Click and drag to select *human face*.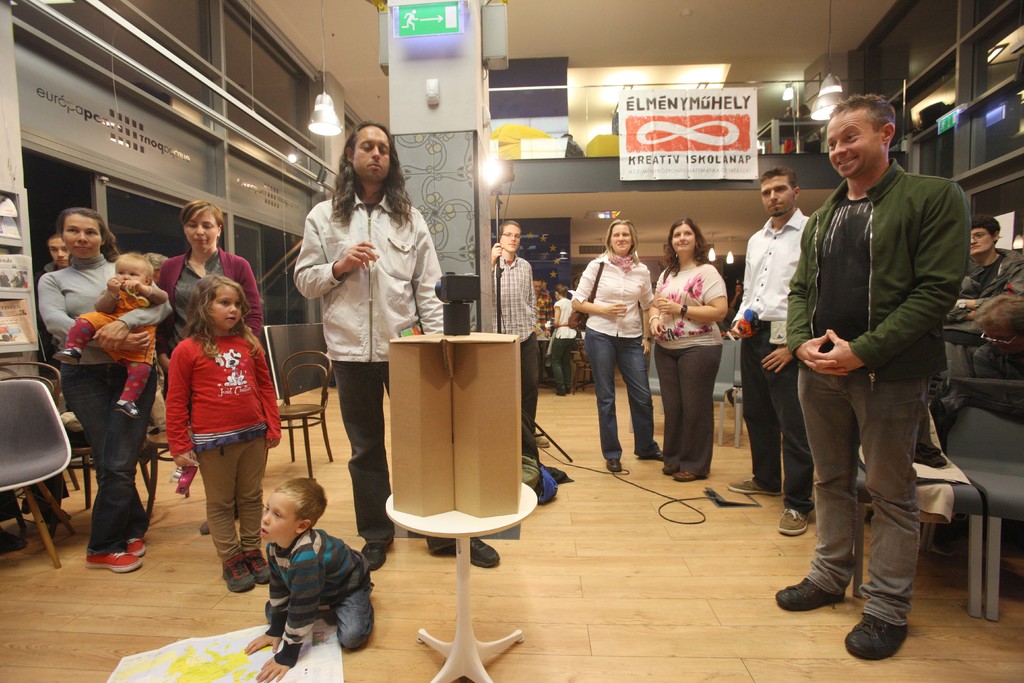
Selection: (351, 128, 391, 183).
